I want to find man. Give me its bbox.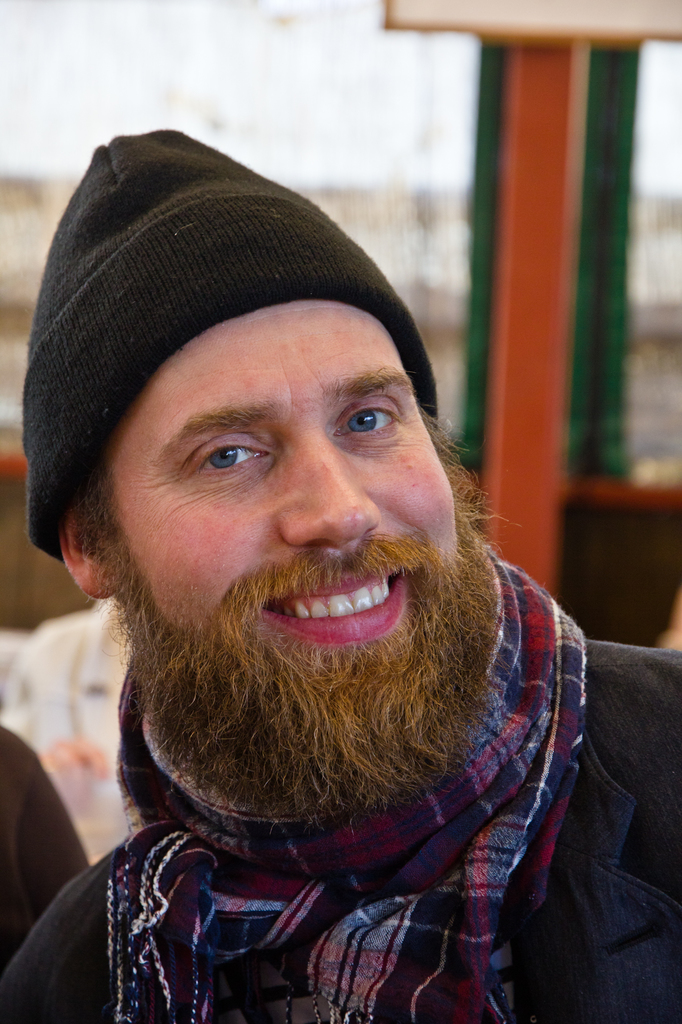
(0,121,681,1022).
